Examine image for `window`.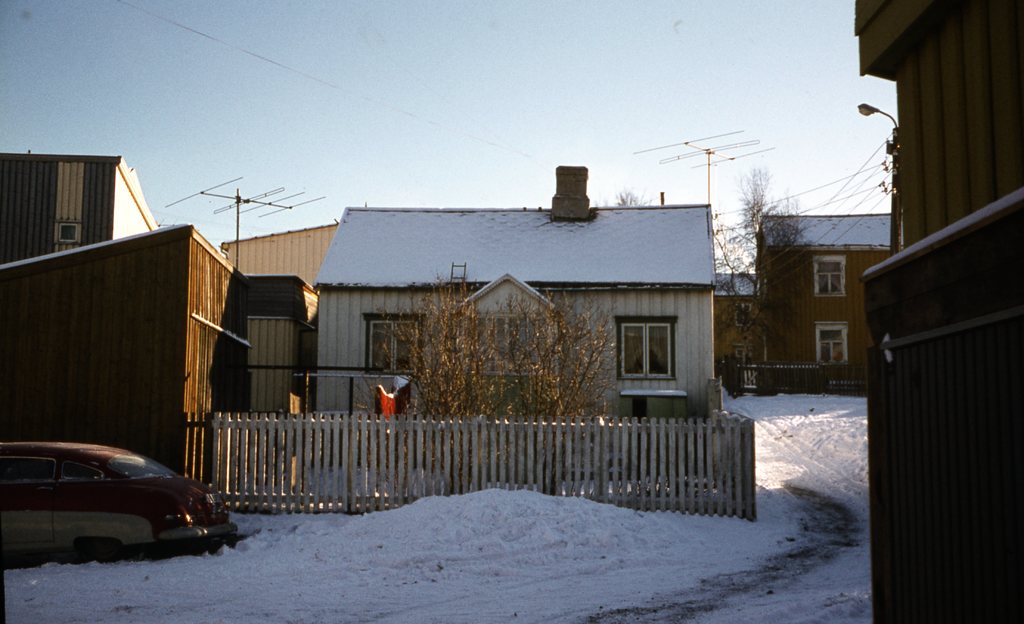
Examination result: (x1=56, y1=220, x2=83, y2=244).
